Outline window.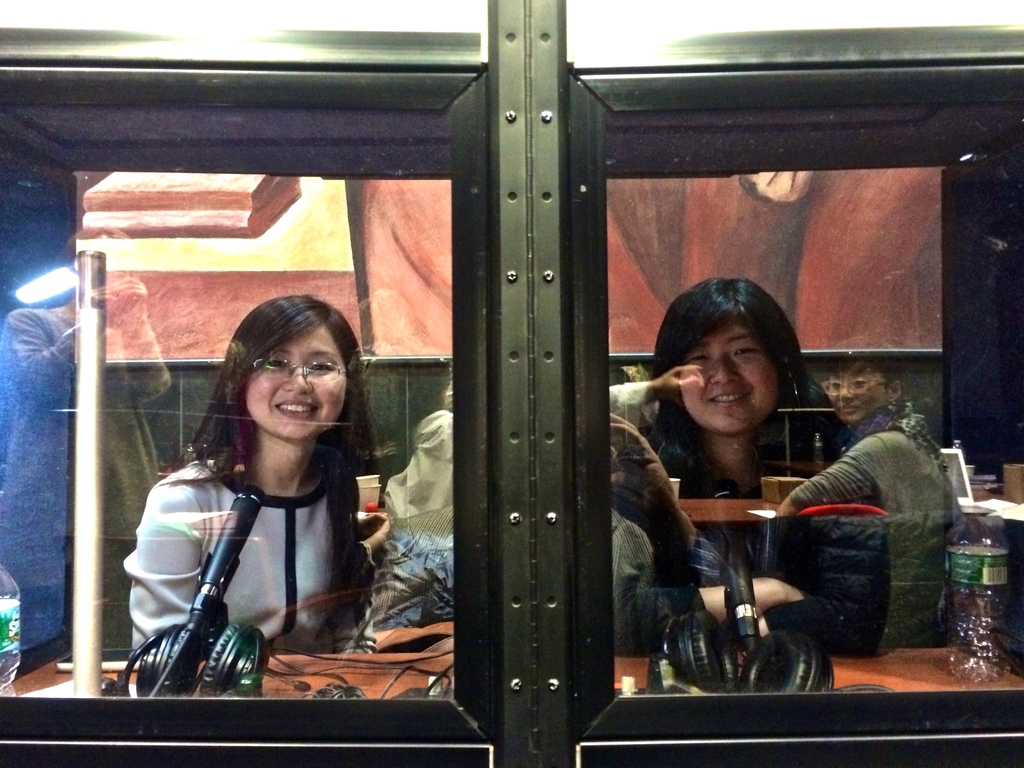
Outline: crop(14, 37, 1021, 736).
